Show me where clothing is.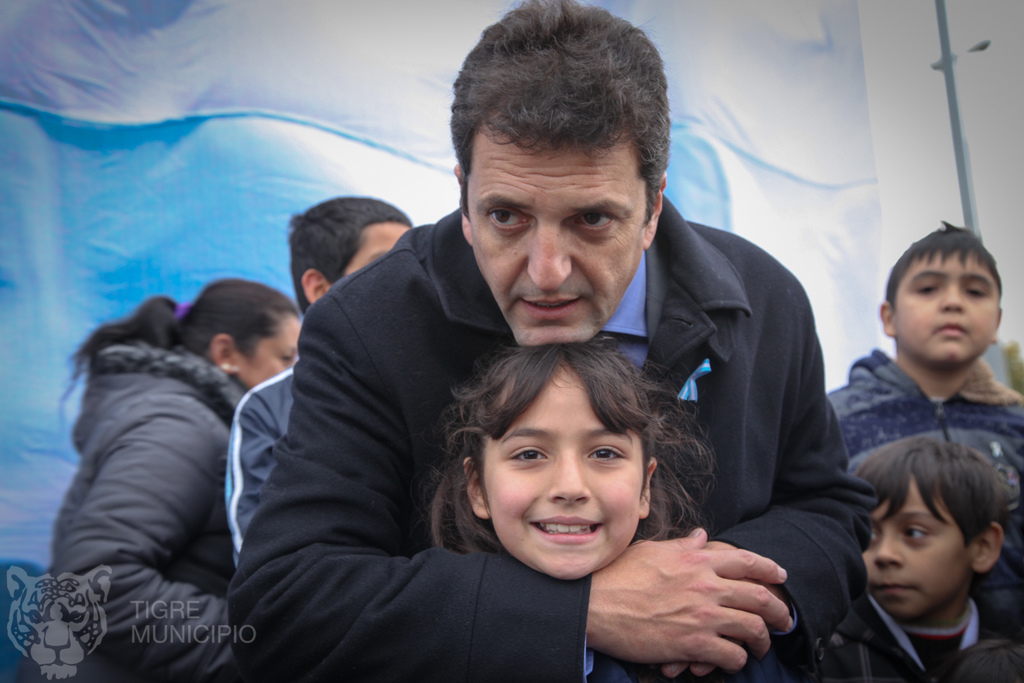
clothing is at bbox(44, 244, 296, 669).
